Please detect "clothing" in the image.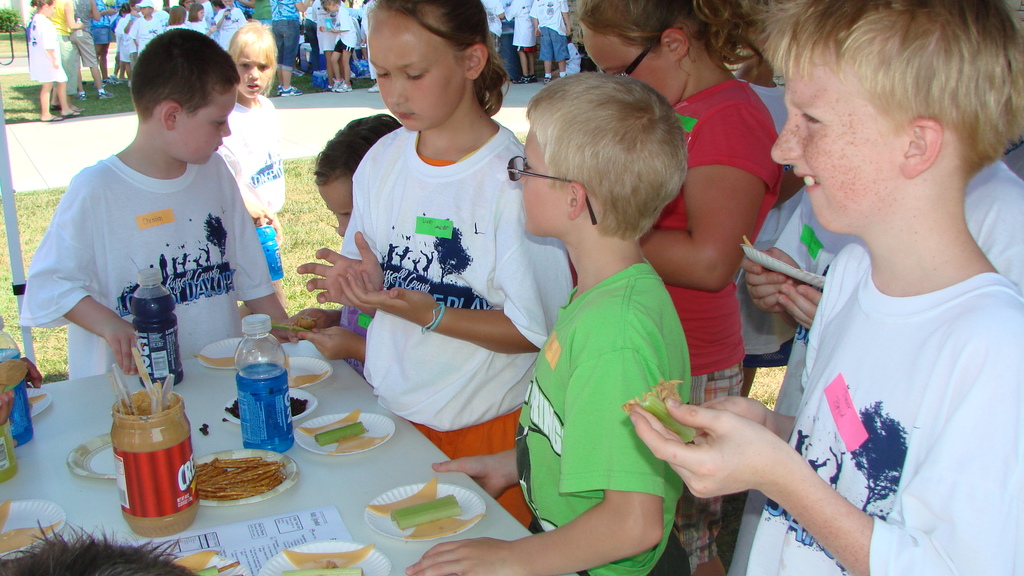
crop(641, 77, 785, 575).
